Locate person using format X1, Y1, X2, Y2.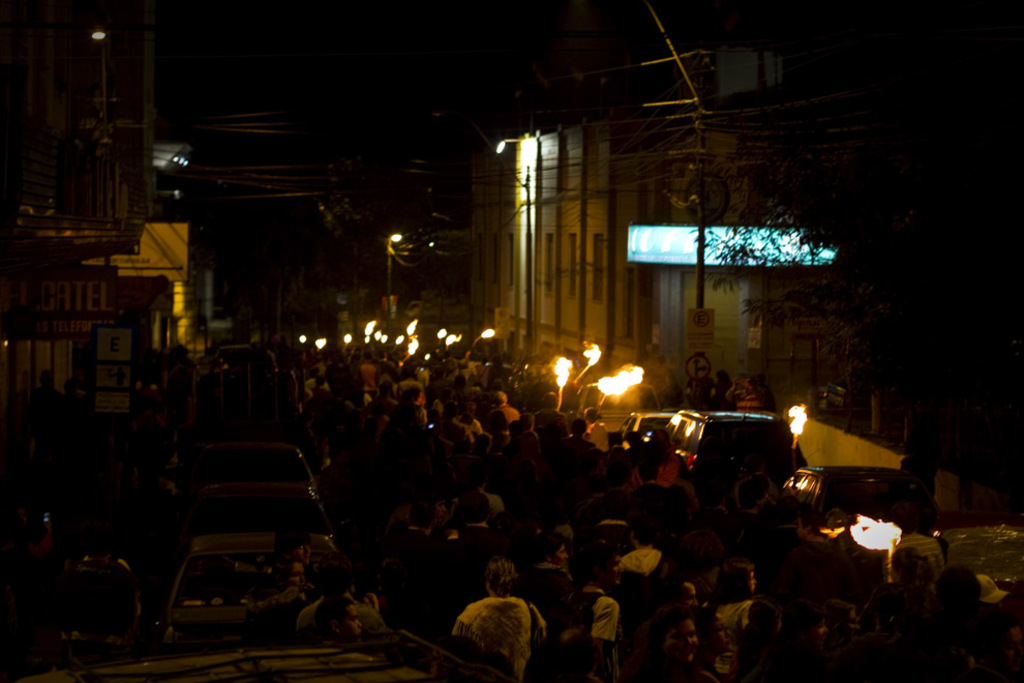
563, 550, 624, 677.
